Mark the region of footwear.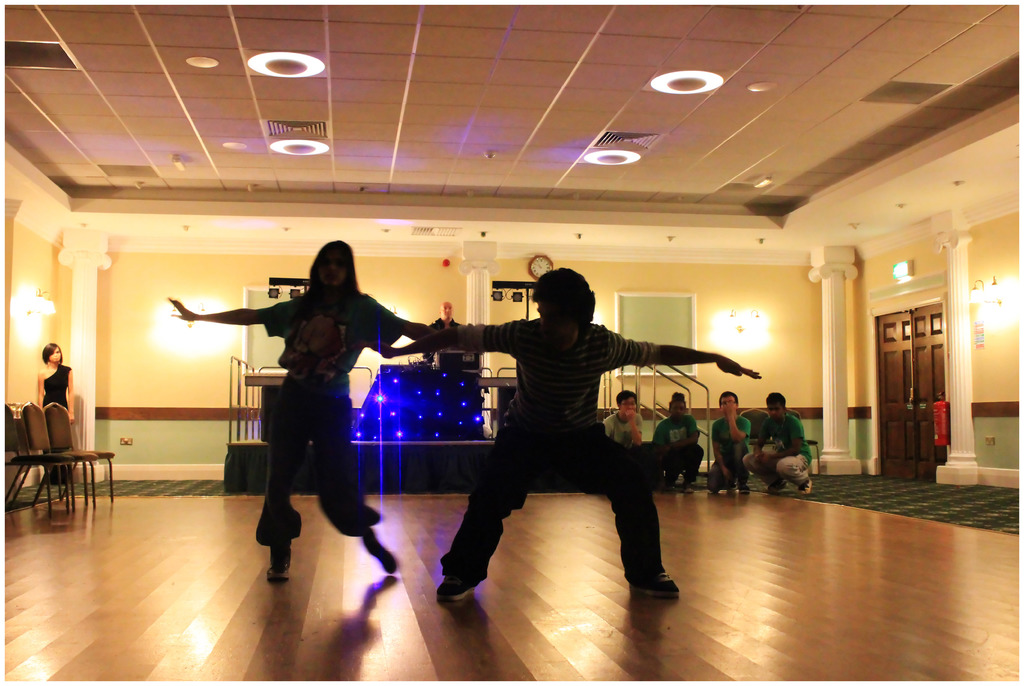
Region: 435:535:492:626.
